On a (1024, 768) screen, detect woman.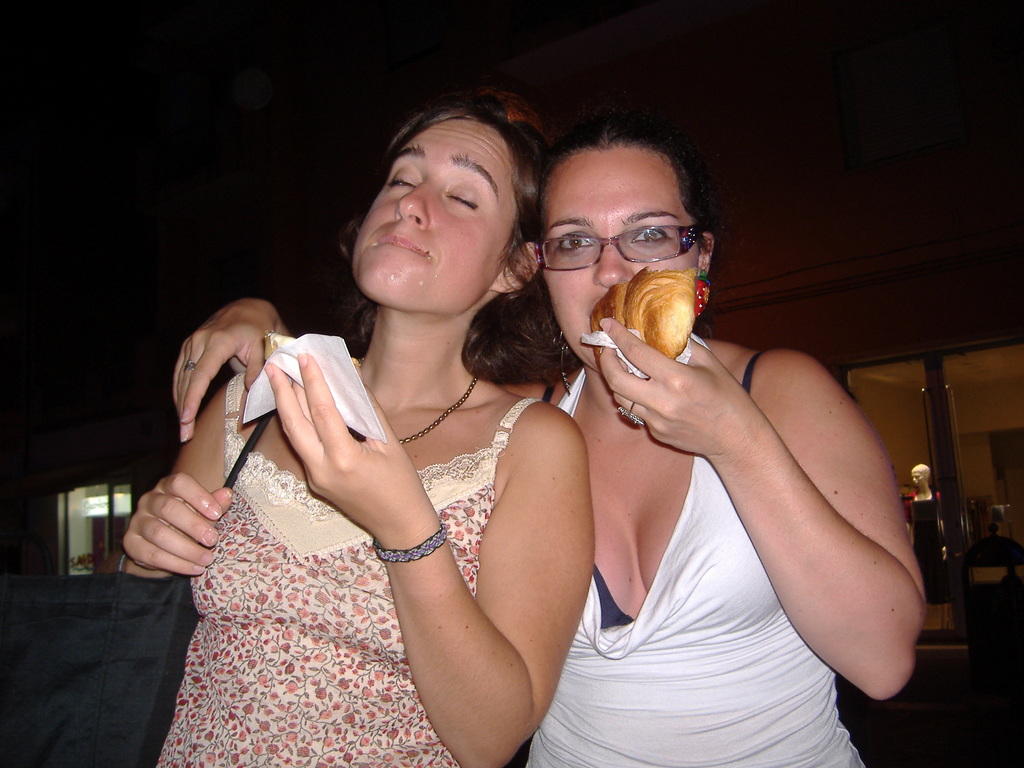
bbox=[169, 103, 927, 767].
